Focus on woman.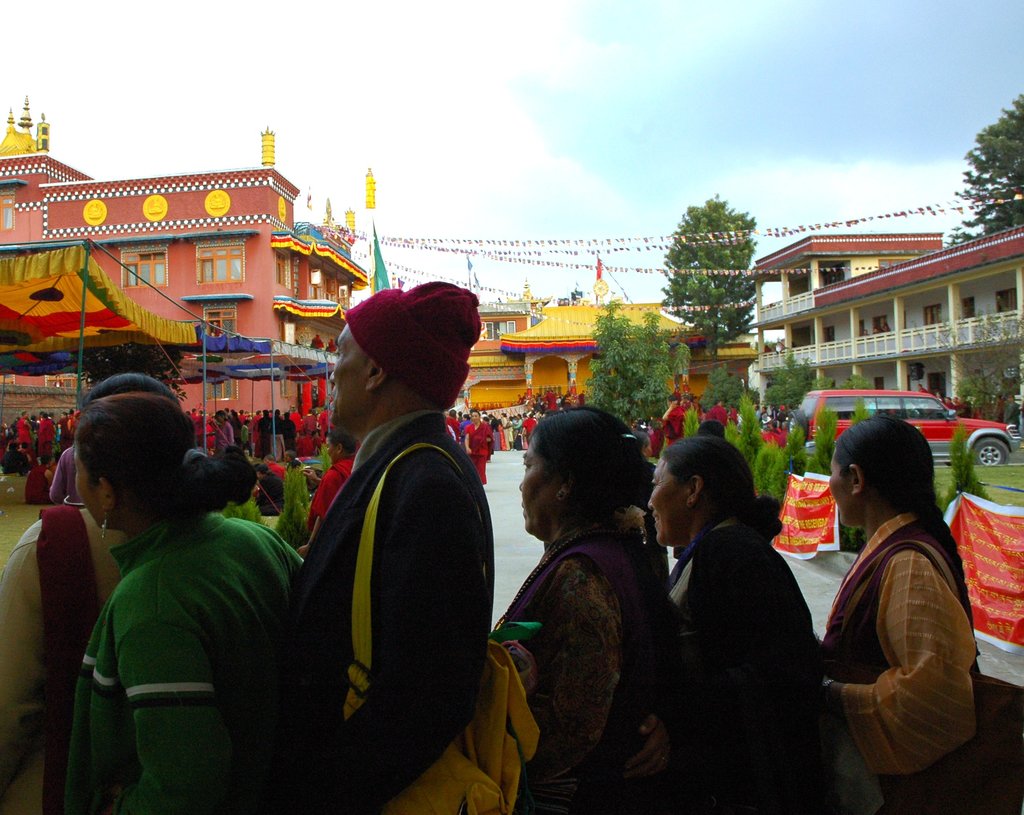
Focused at locate(488, 407, 675, 814).
